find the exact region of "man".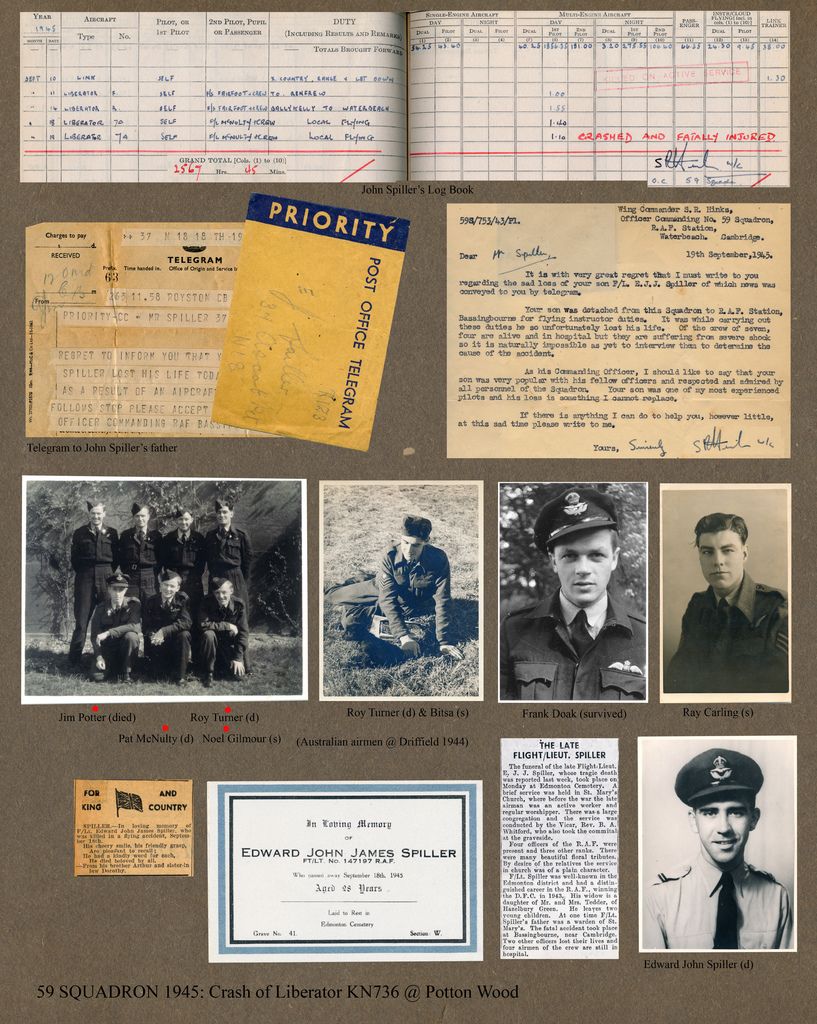
Exact region: [left=114, top=499, right=159, bottom=592].
